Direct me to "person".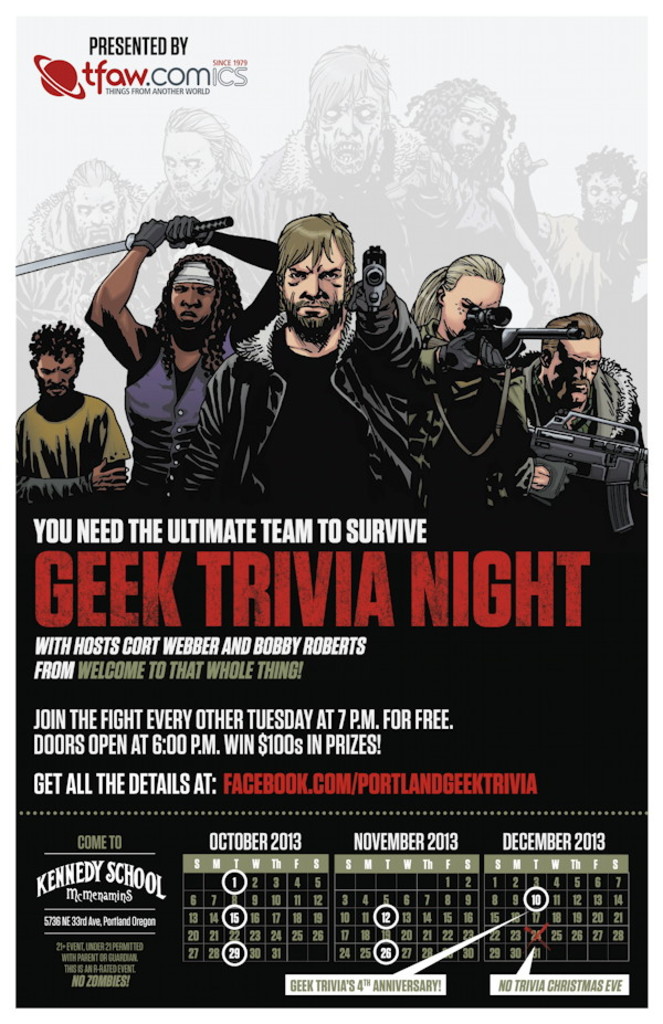
Direction: [left=178, top=213, right=445, bottom=516].
